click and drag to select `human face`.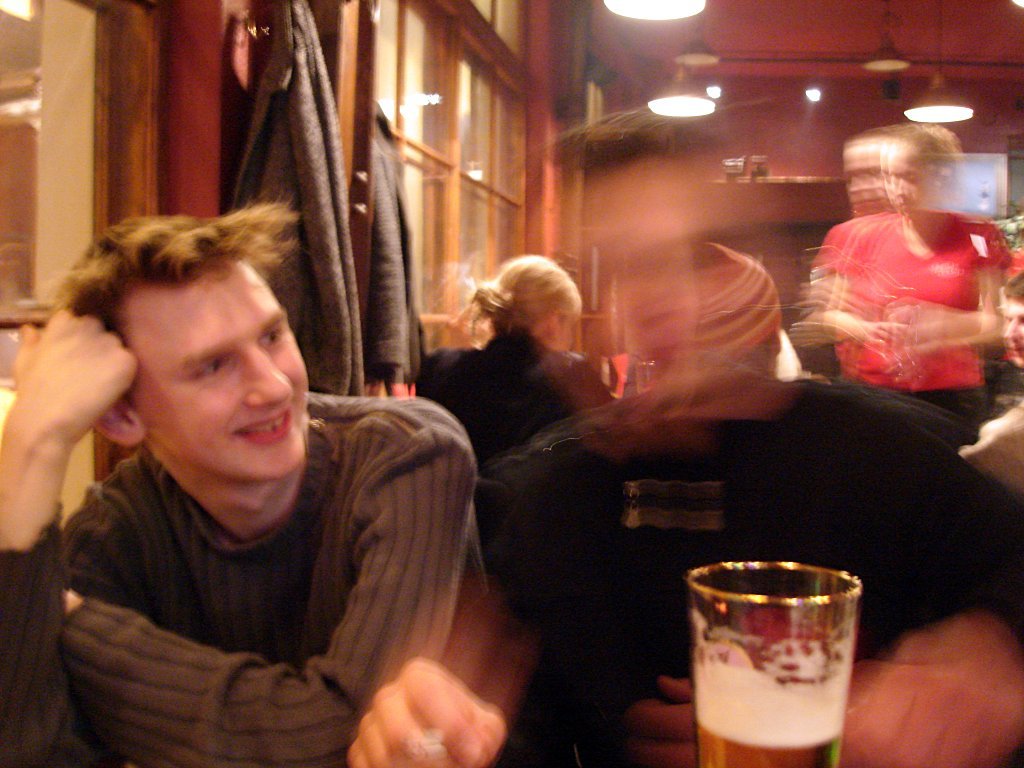
Selection: box=[886, 140, 940, 206].
